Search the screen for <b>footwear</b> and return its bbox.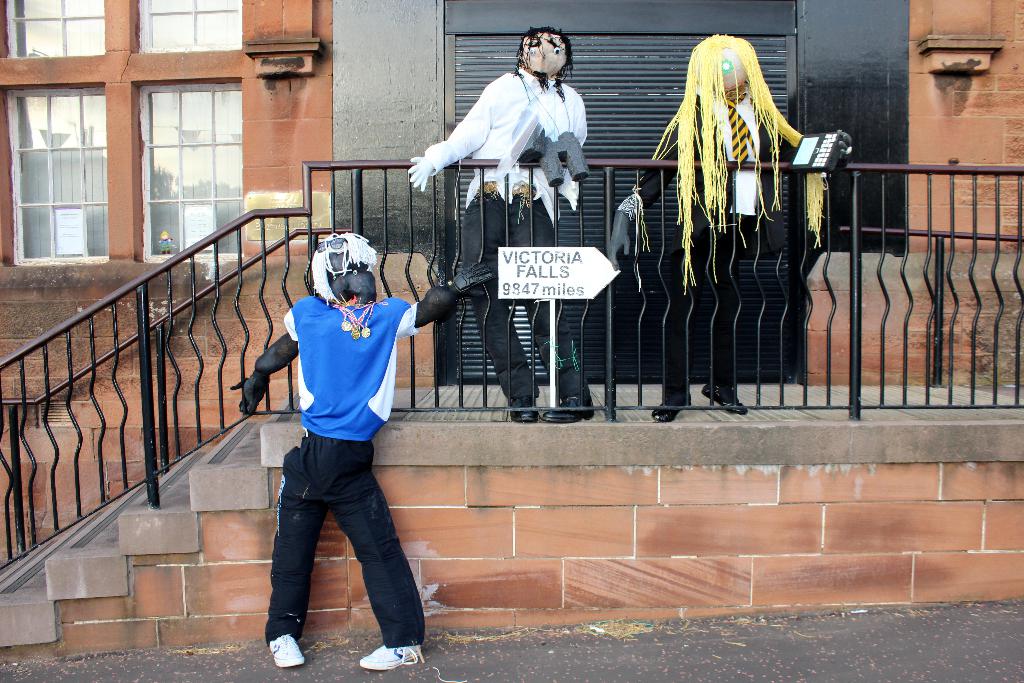
Found: 543/397/596/423.
